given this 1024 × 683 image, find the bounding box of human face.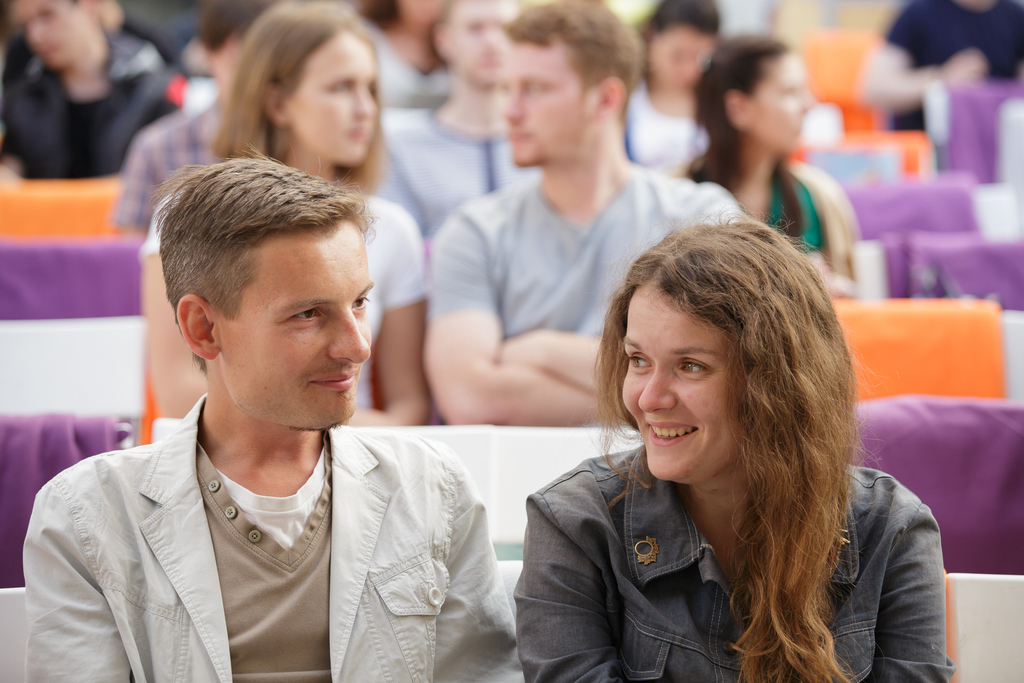
(left=646, top=30, right=719, bottom=105).
